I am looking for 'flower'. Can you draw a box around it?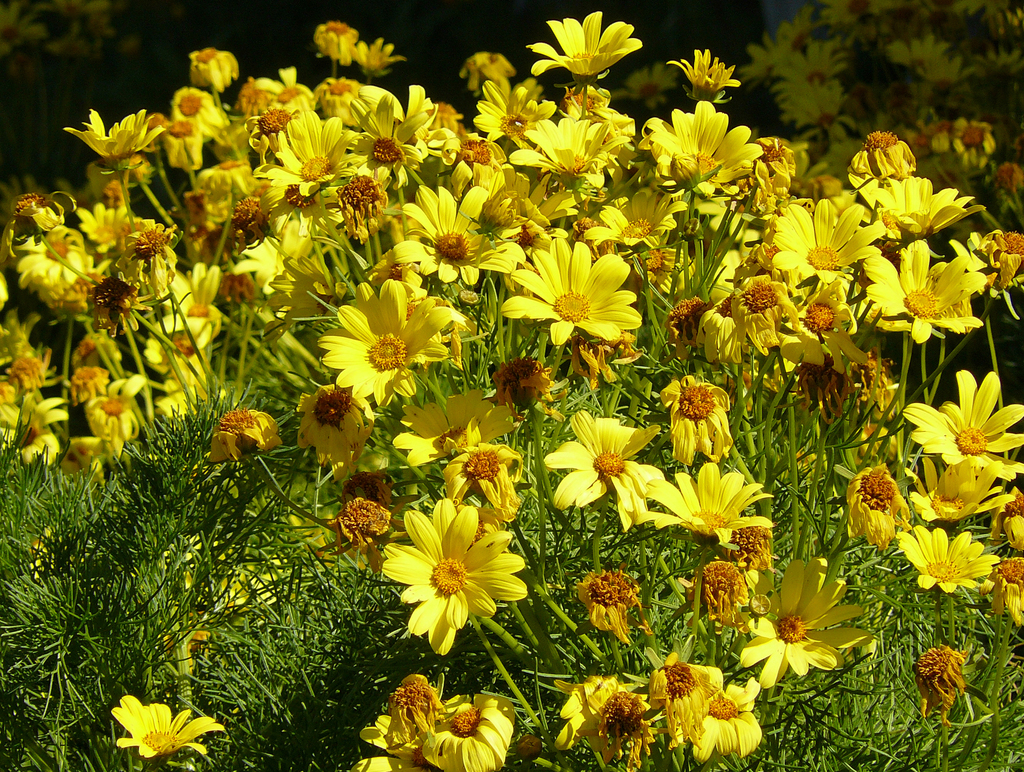
Sure, the bounding box is (left=349, top=100, right=424, bottom=195).
